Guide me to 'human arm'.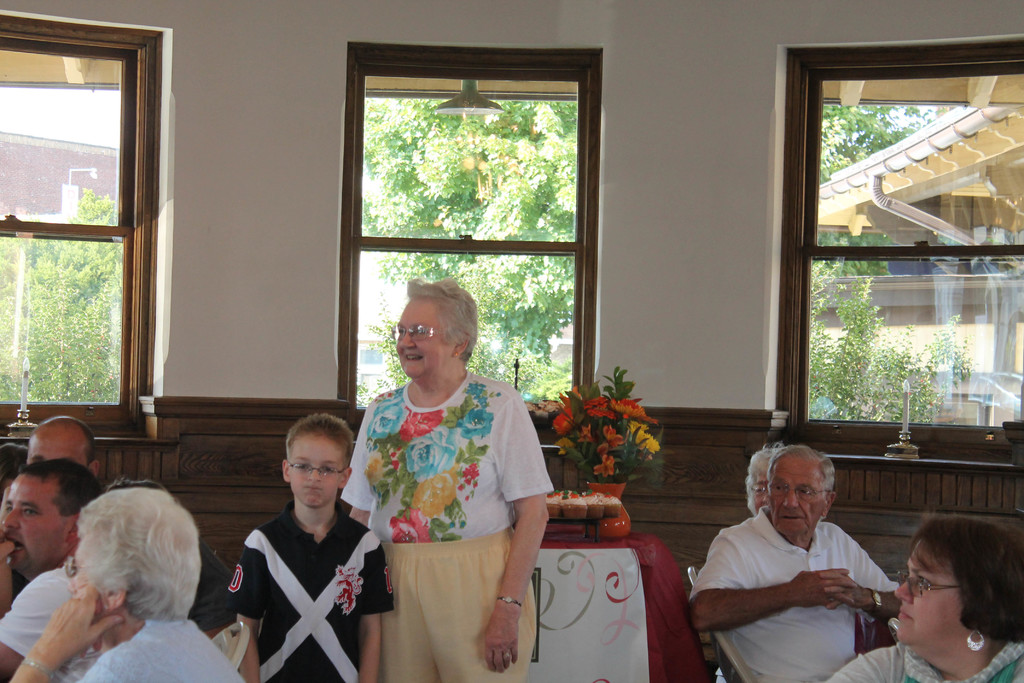
Guidance: <region>340, 403, 370, 529</region>.
